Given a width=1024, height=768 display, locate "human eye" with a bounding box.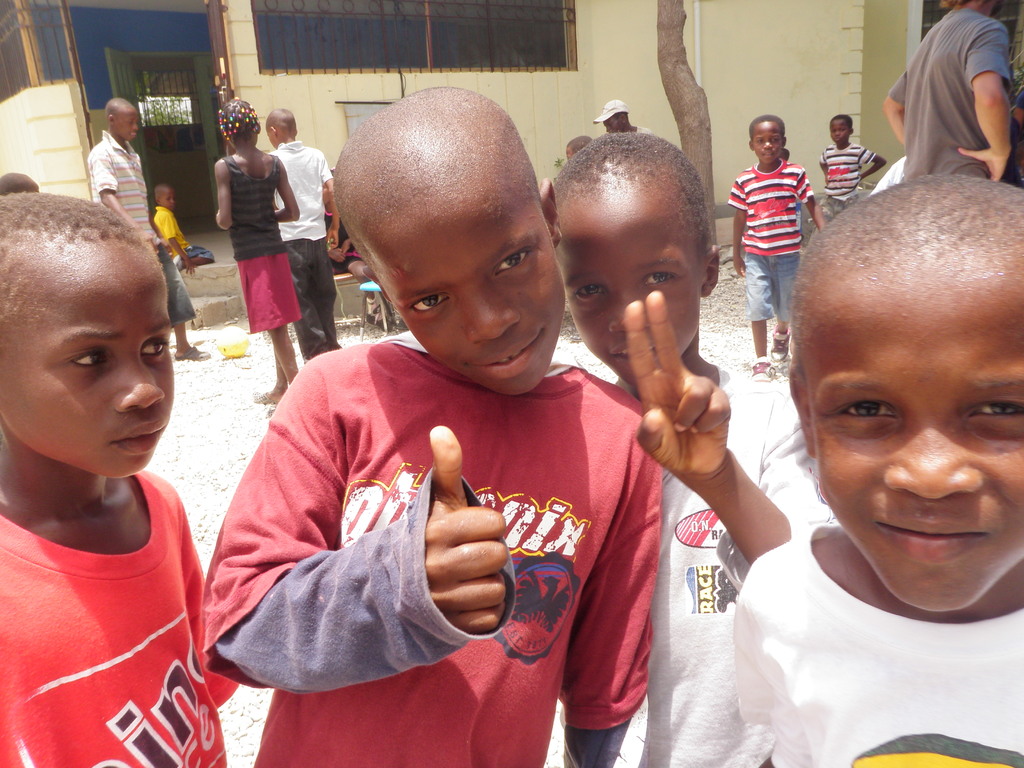
Located: [136, 339, 171, 359].
